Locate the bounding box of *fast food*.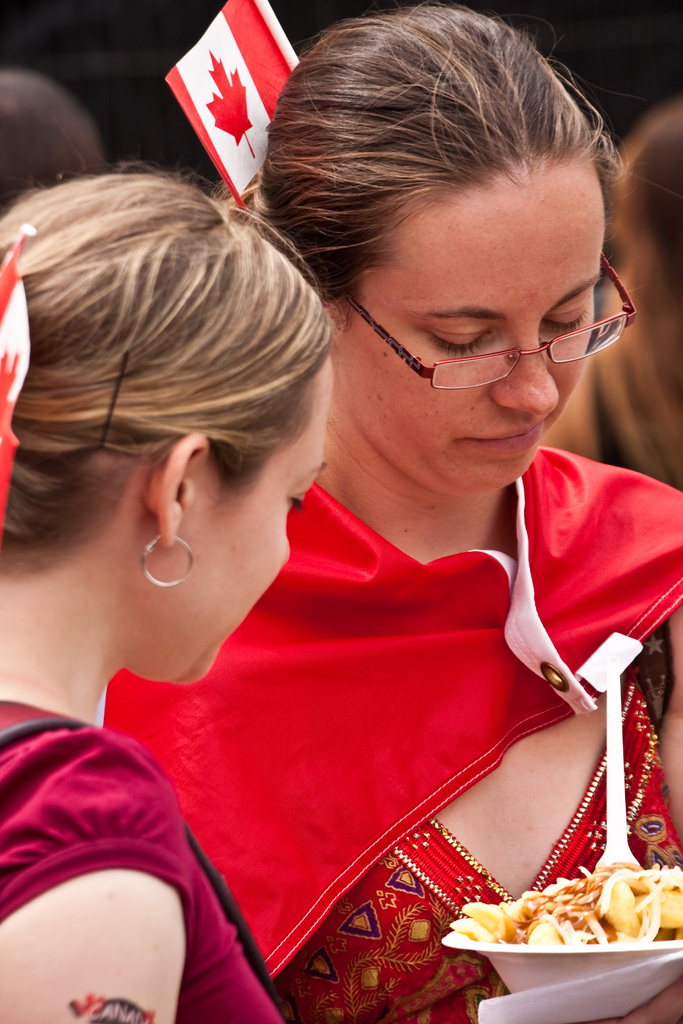
Bounding box: {"x1": 461, "y1": 874, "x2": 677, "y2": 981}.
